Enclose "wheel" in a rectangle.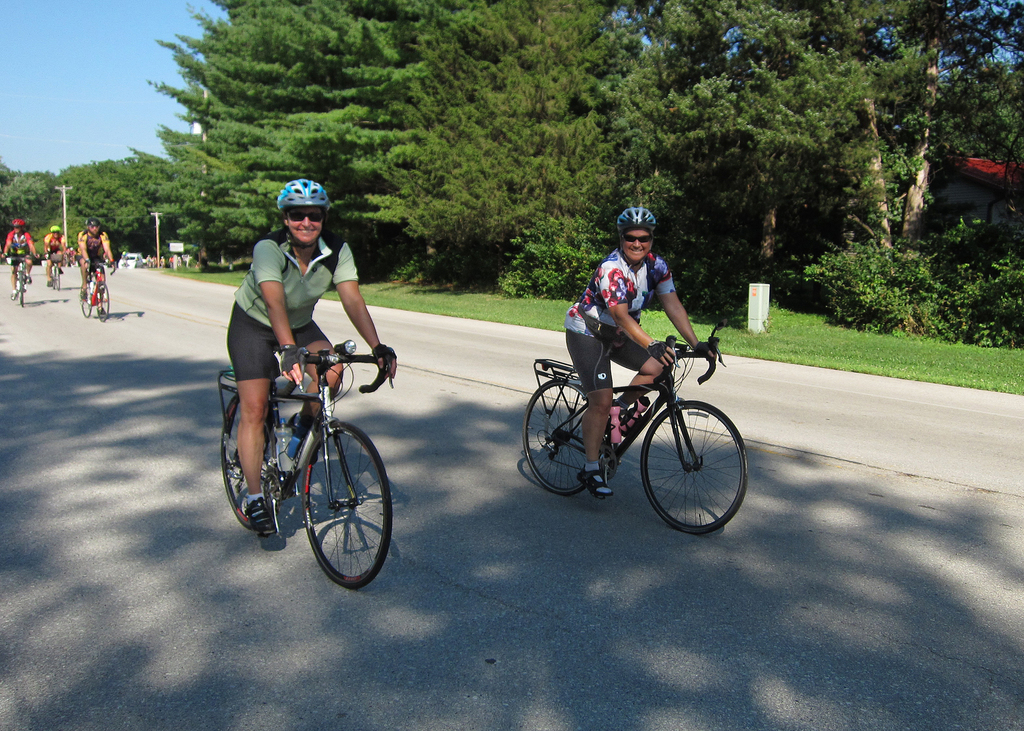
{"left": 521, "top": 382, "right": 601, "bottom": 494}.
